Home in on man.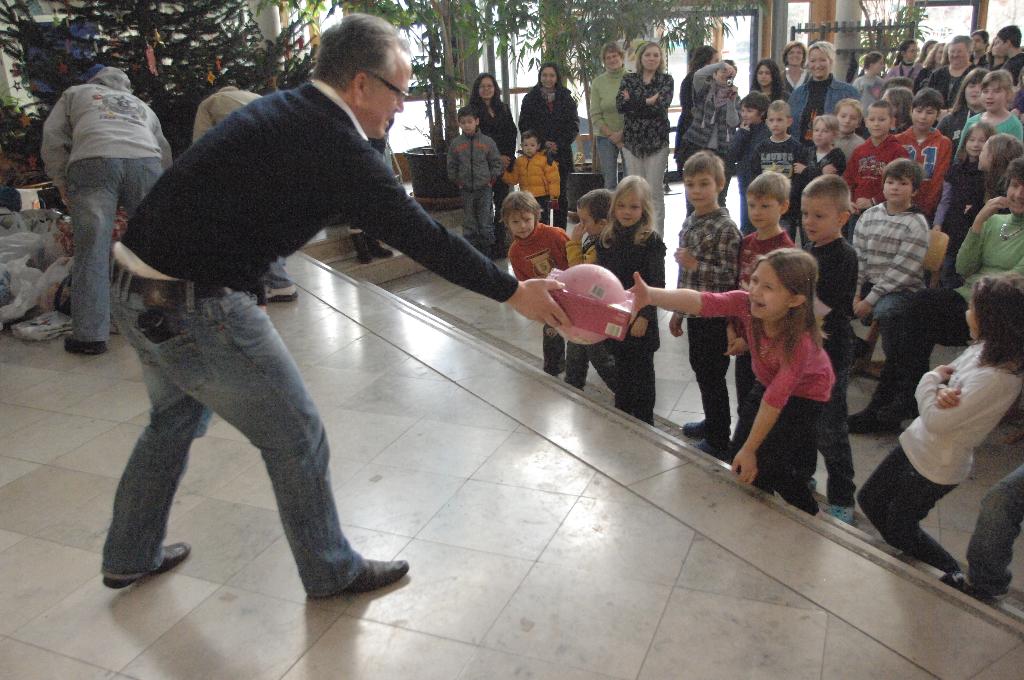
Homed in at crop(41, 63, 174, 357).
